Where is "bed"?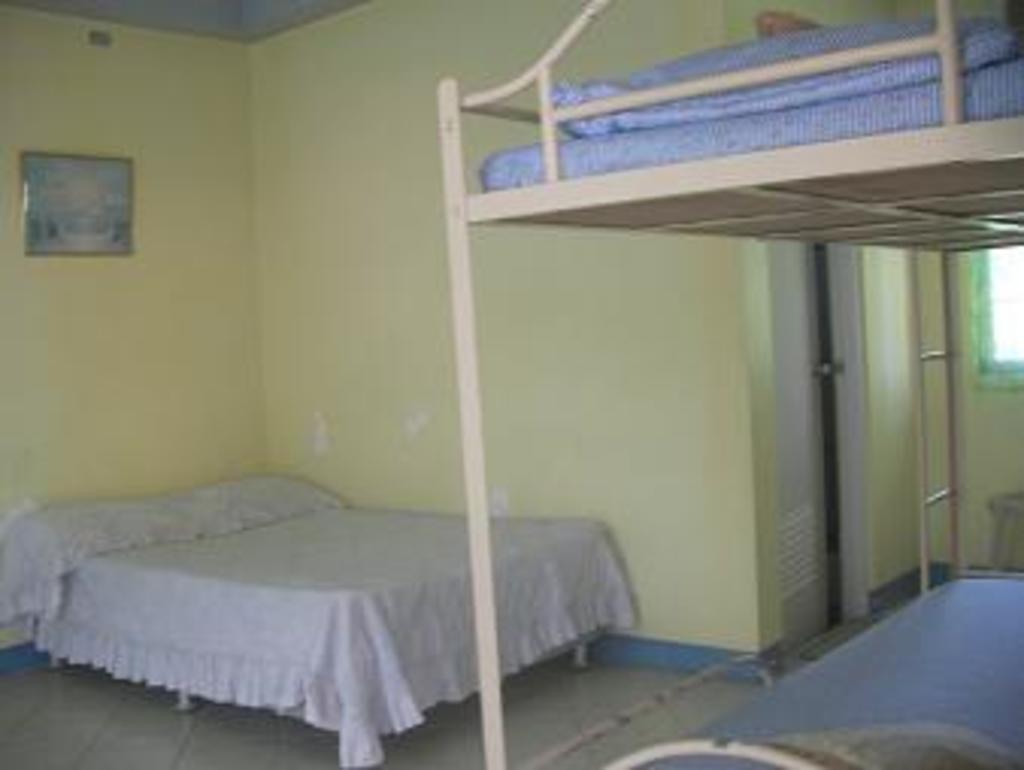
rect(442, 0, 1021, 767).
